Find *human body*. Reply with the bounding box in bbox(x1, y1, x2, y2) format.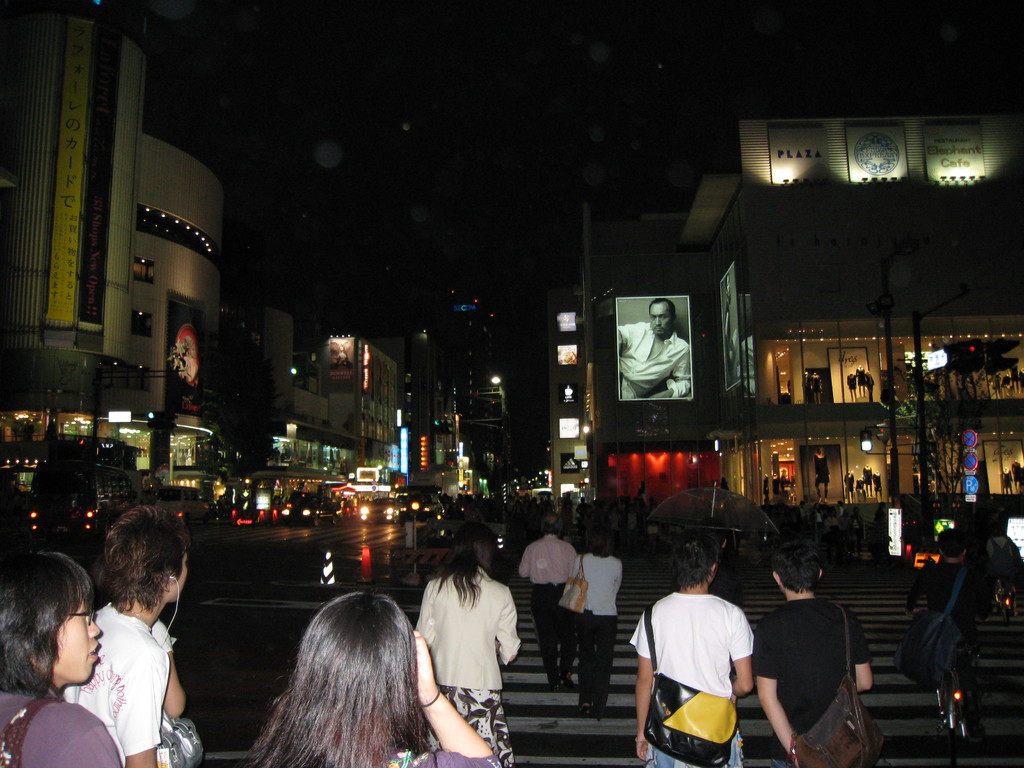
bbox(616, 297, 692, 399).
